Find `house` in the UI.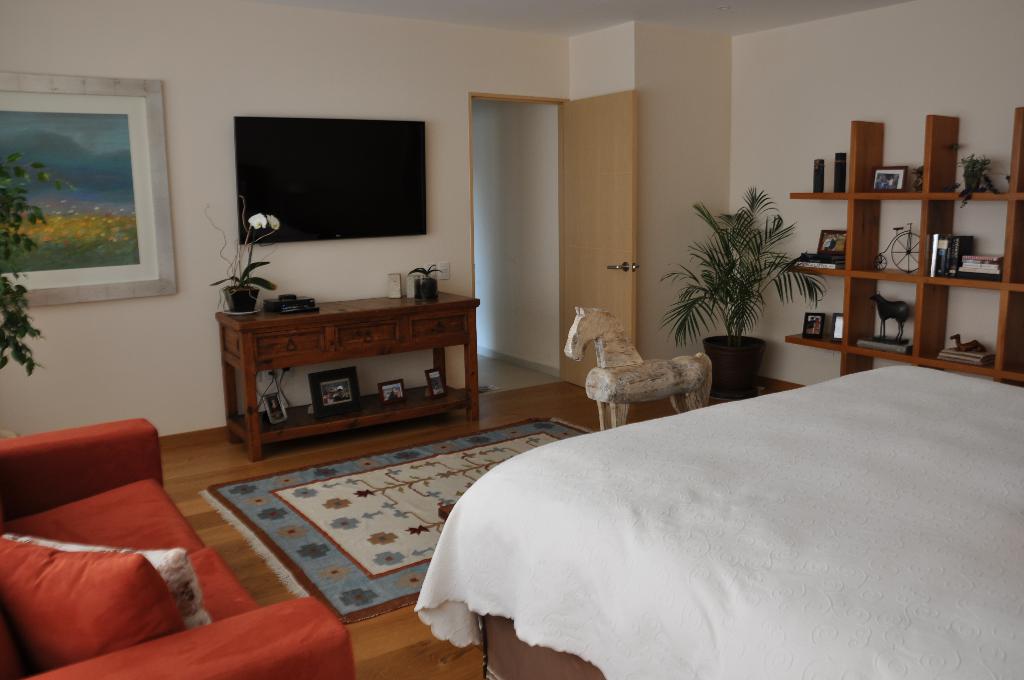
UI element at bbox=(0, 0, 1023, 679).
